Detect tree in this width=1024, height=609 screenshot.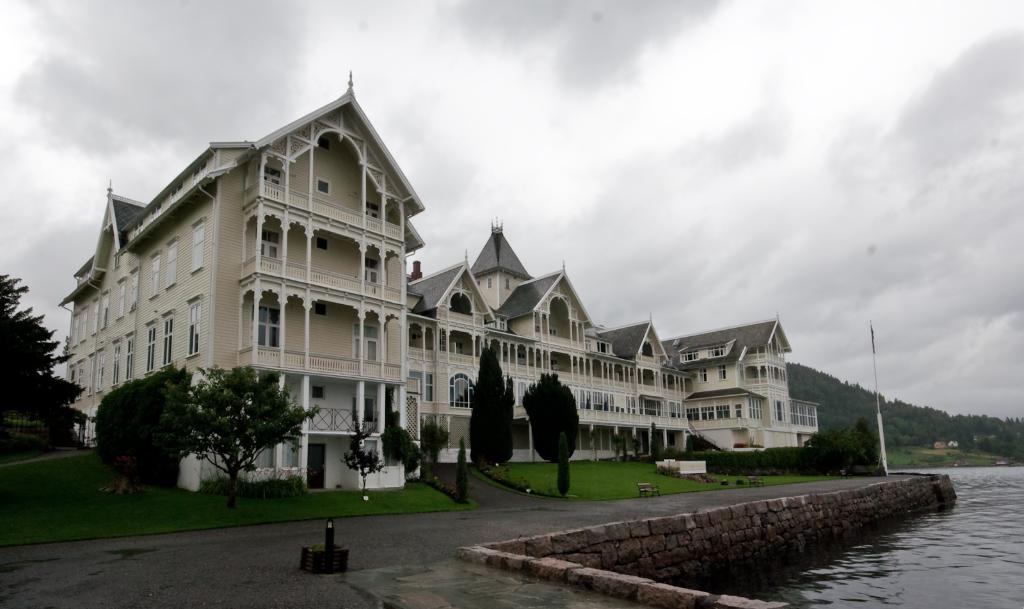
Detection: 685/434/694/451.
